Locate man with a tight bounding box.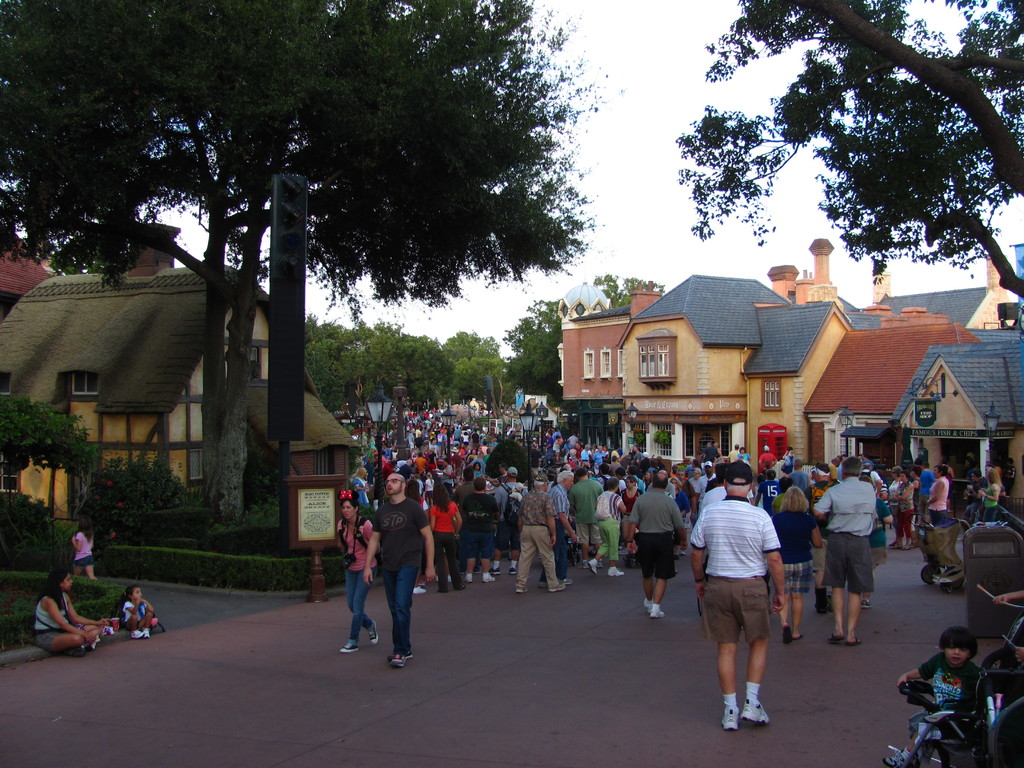
1002, 456, 1018, 495.
